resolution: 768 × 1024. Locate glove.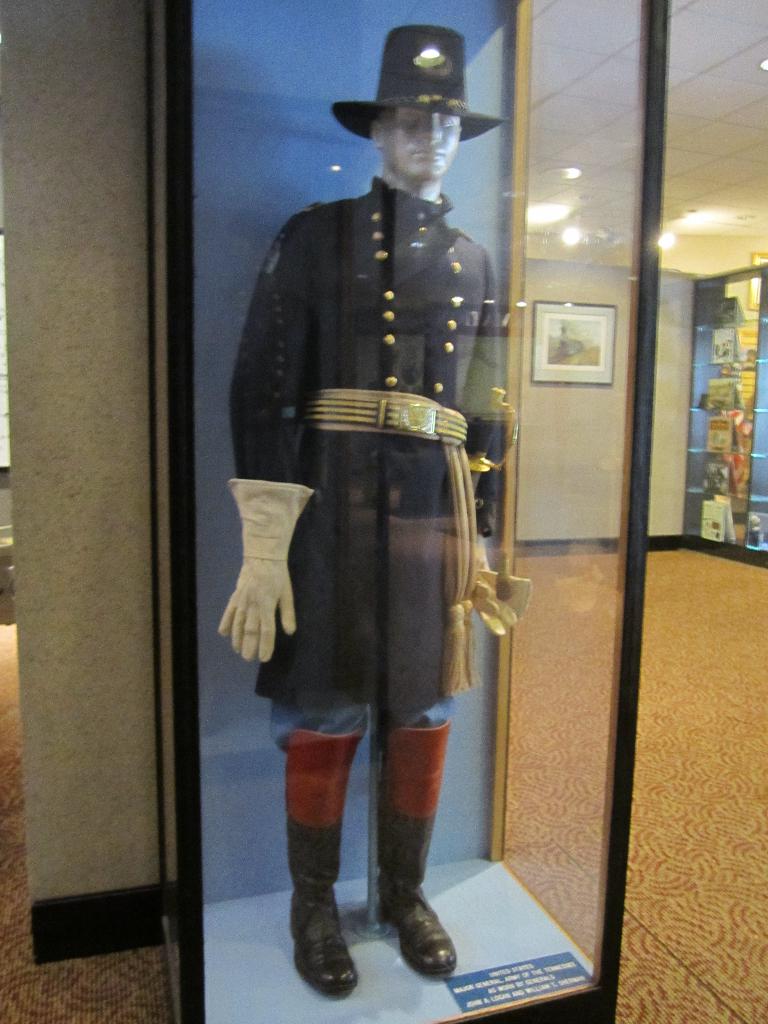
Rect(219, 478, 312, 664).
